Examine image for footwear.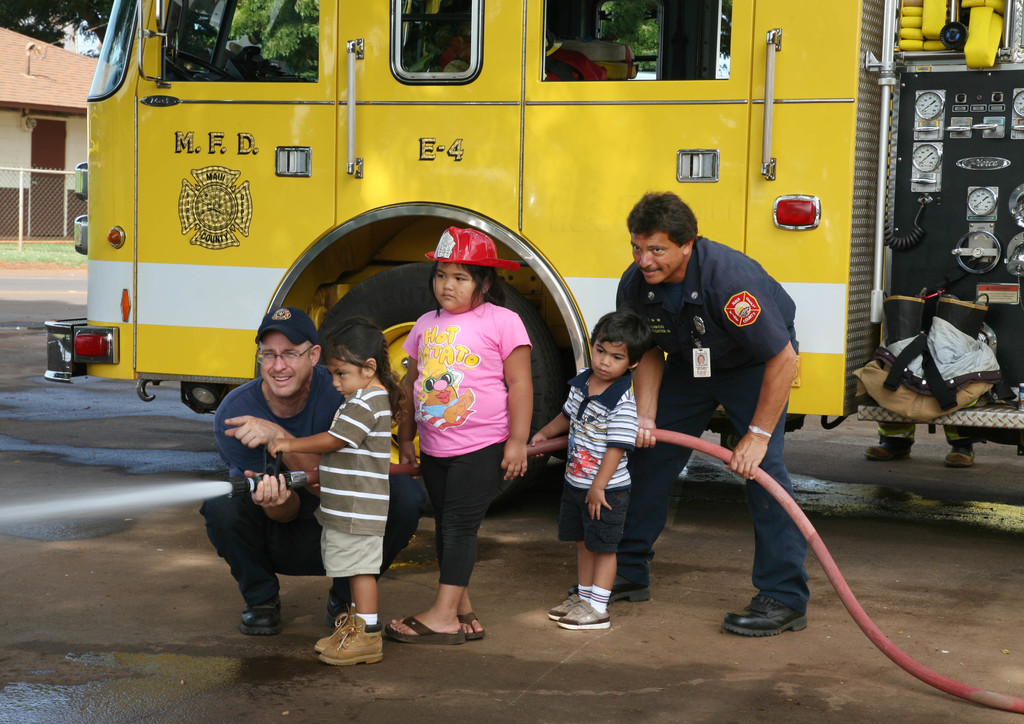
Examination result: <region>557, 601, 613, 630</region>.
